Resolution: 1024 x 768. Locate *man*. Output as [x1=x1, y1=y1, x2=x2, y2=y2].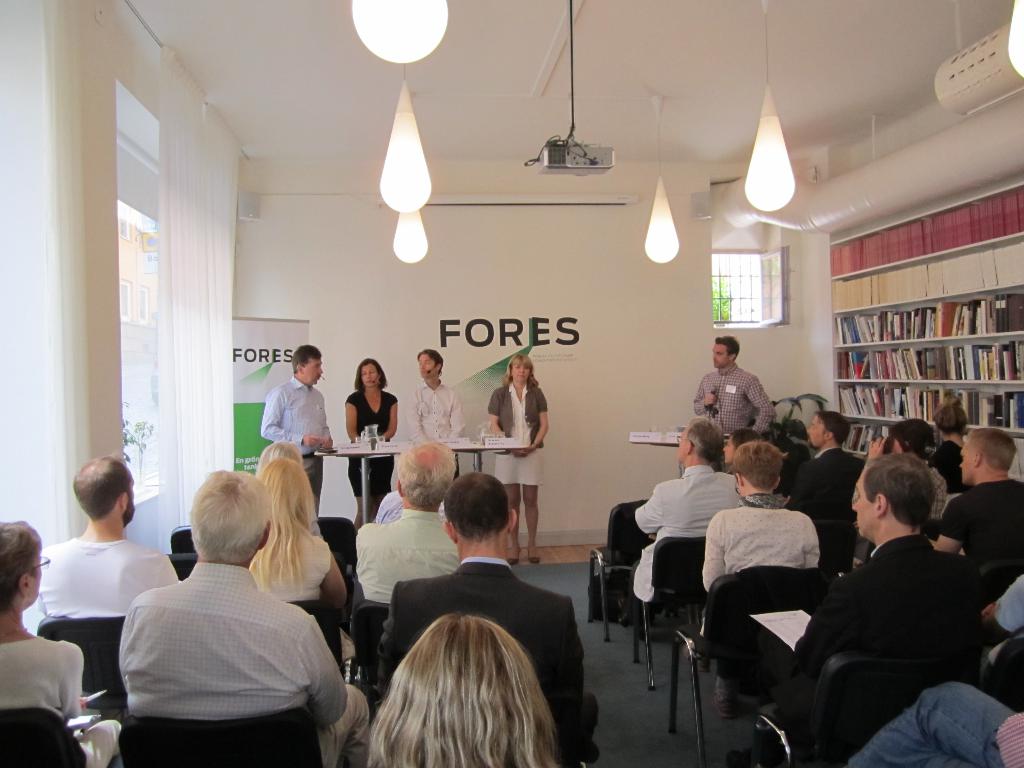
[x1=379, y1=470, x2=598, y2=767].
